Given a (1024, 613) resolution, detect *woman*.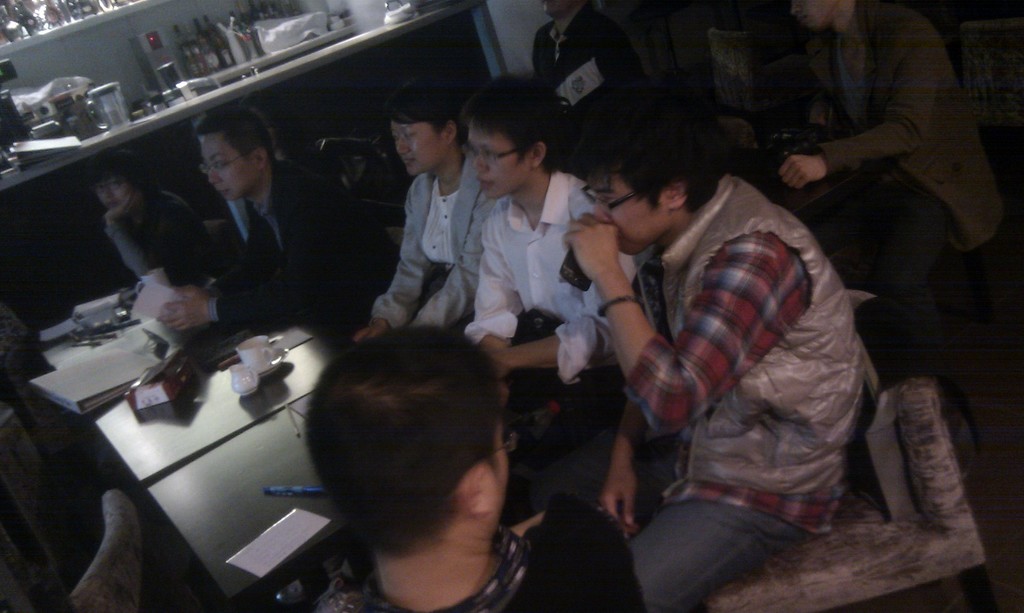
<bbox>358, 76, 489, 333</bbox>.
